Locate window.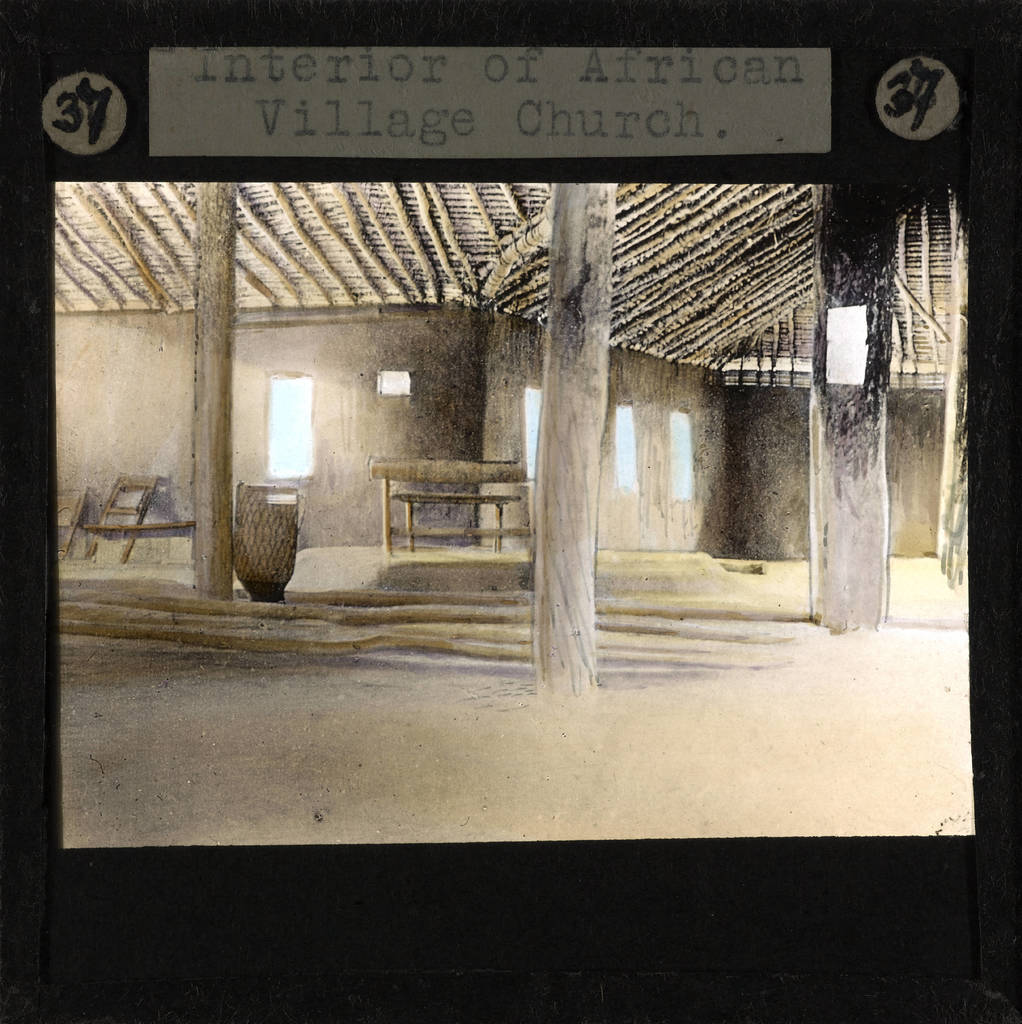
Bounding box: left=263, top=373, right=314, bottom=473.
